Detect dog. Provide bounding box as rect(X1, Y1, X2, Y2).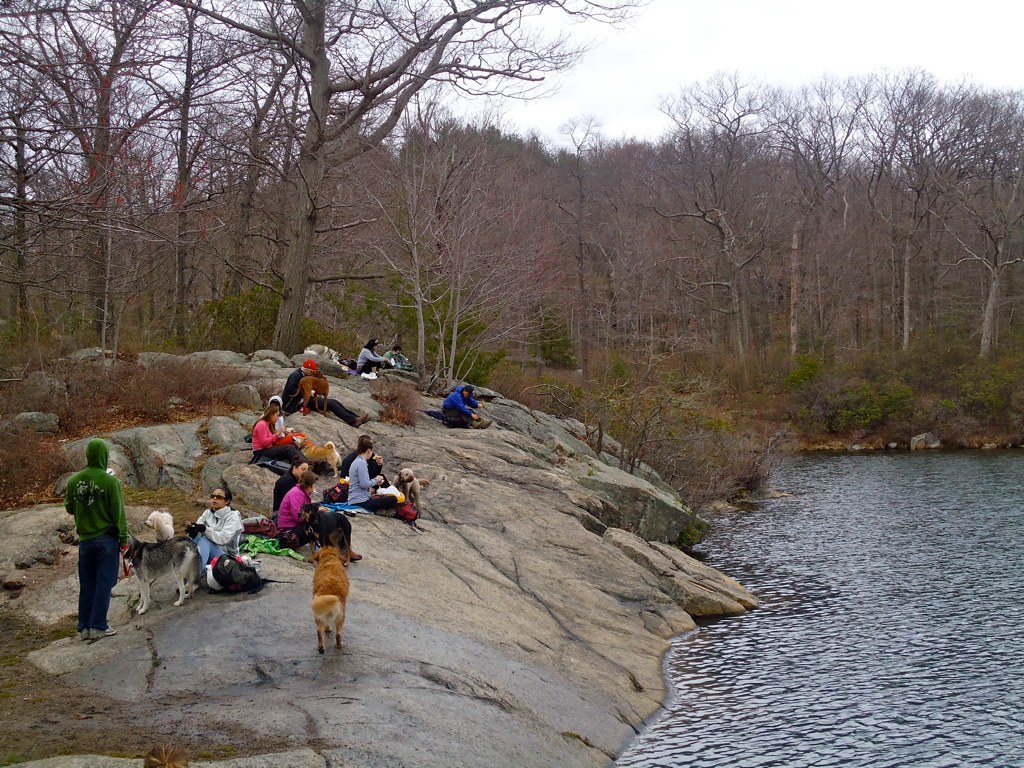
rect(292, 370, 332, 418).
